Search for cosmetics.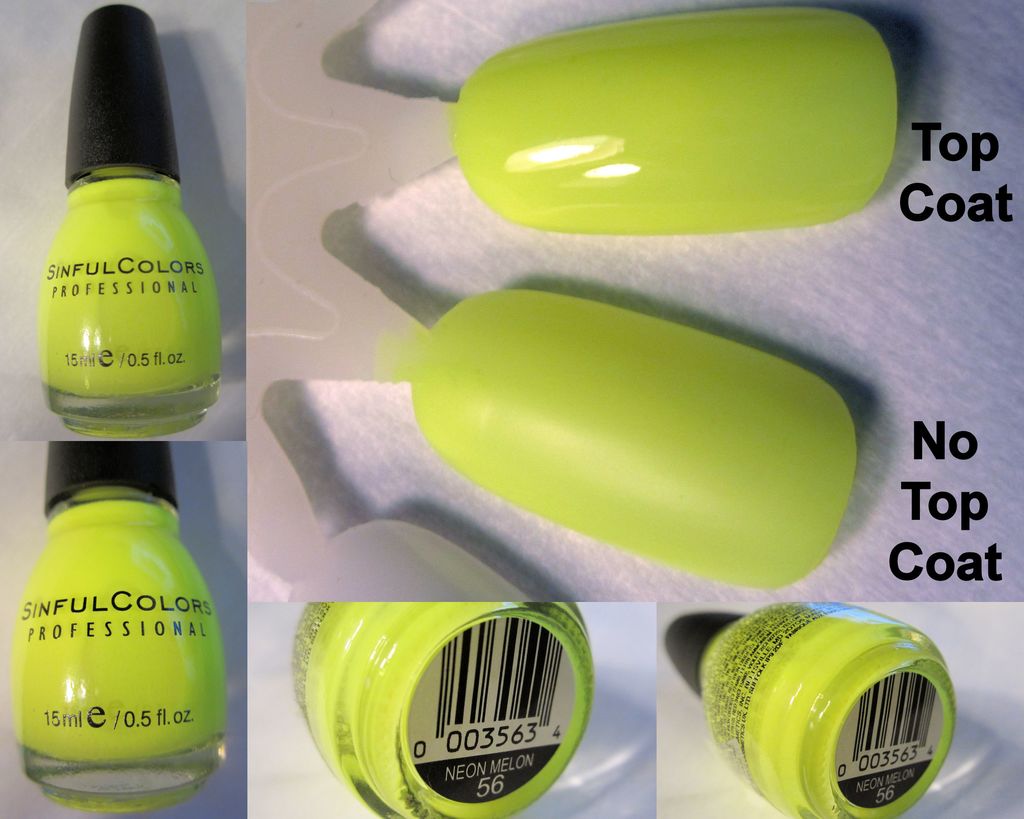
Found at 11:443:222:818.
